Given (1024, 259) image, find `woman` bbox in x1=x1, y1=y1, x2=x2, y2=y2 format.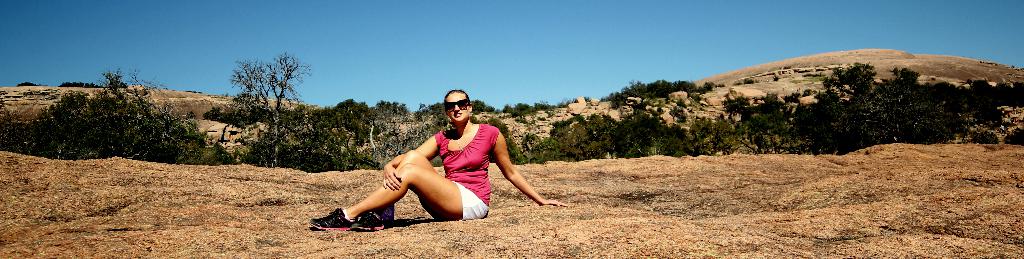
x1=307, y1=87, x2=567, y2=231.
